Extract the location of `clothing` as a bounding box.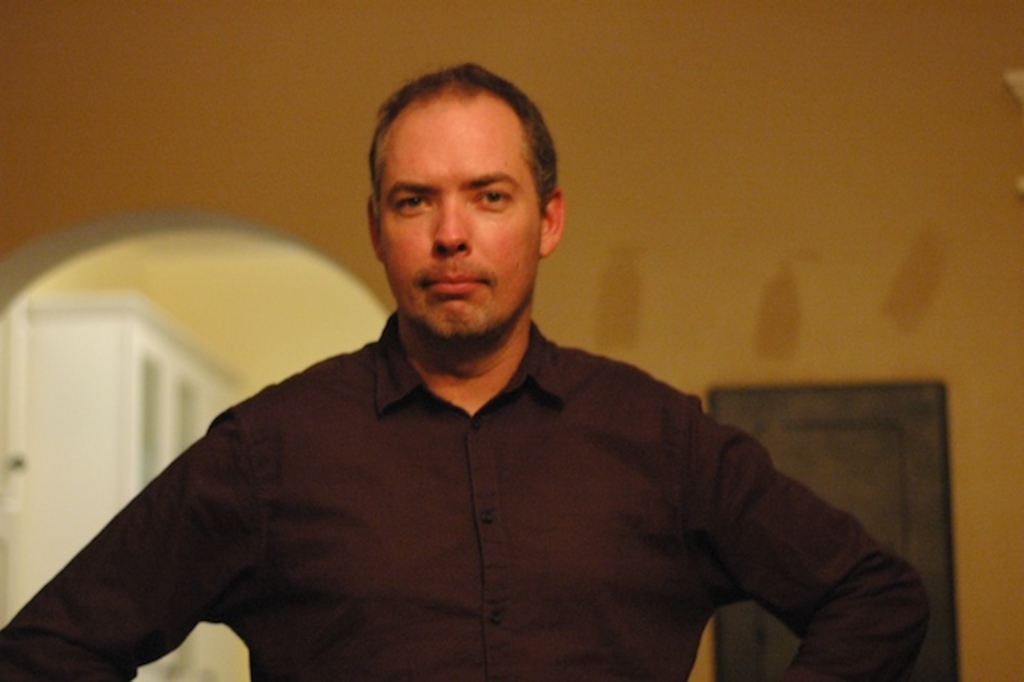
<region>69, 301, 834, 674</region>.
